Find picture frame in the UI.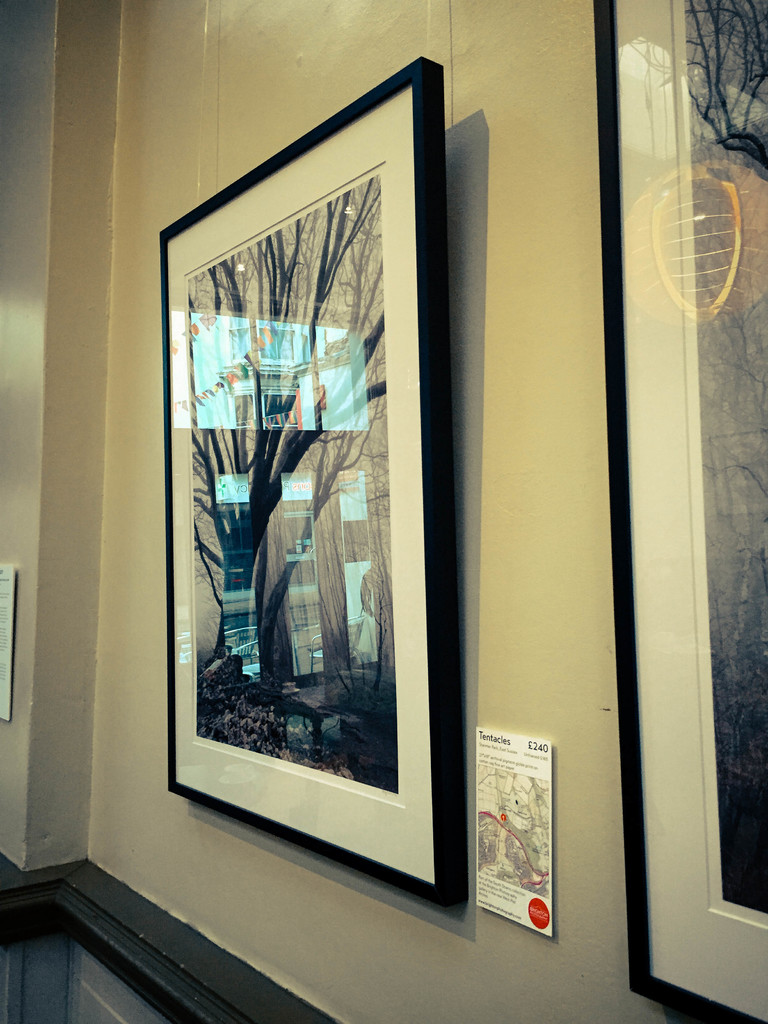
UI element at 127/19/493/944.
